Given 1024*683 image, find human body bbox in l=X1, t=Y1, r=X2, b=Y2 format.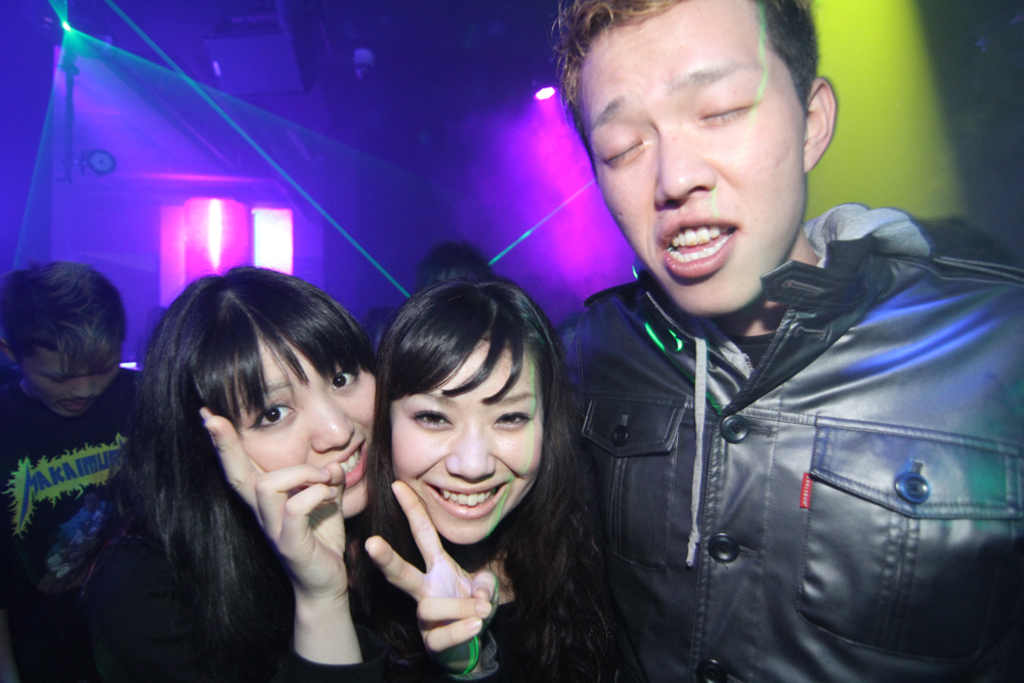
l=0, t=362, r=145, b=682.
